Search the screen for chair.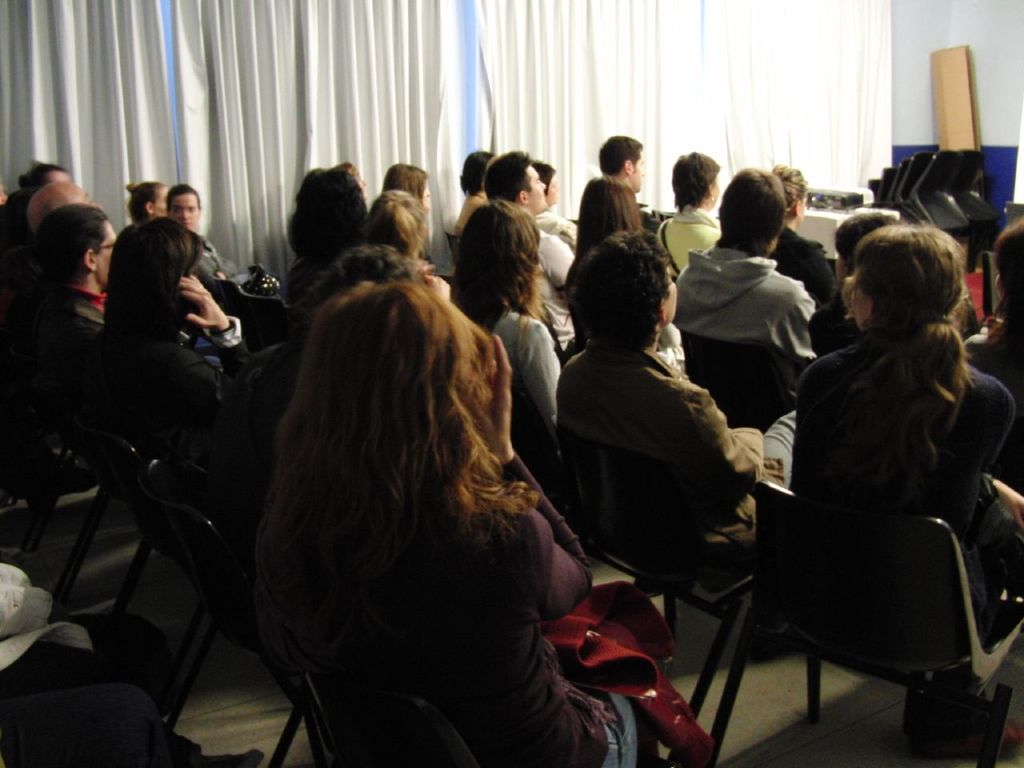
Found at (x1=704, y1=494, x2=1023, y2=767).
